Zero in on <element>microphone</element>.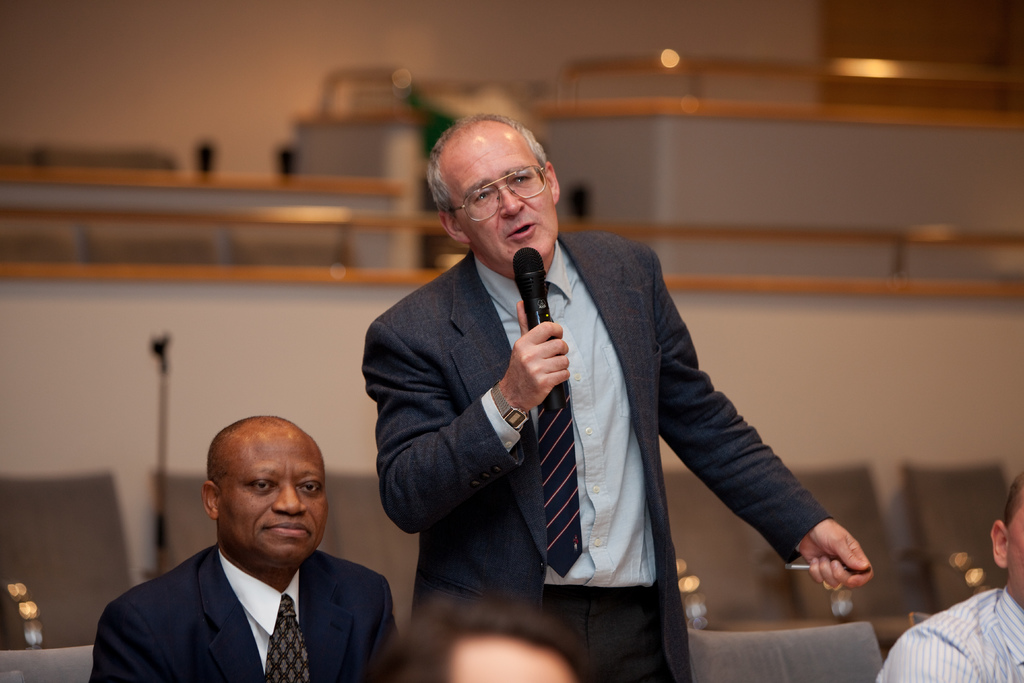
Zeroed in: <bbox>504, 235, 569, 419</bbox>.
